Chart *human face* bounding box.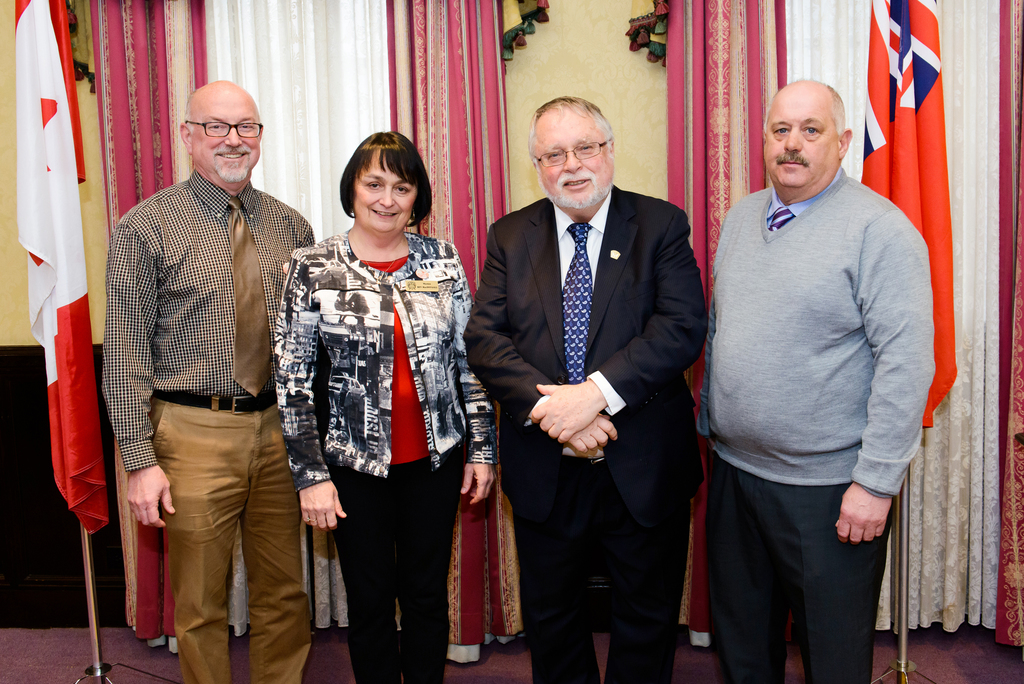
Charted: l=353, t=159, r=417, b=232.
